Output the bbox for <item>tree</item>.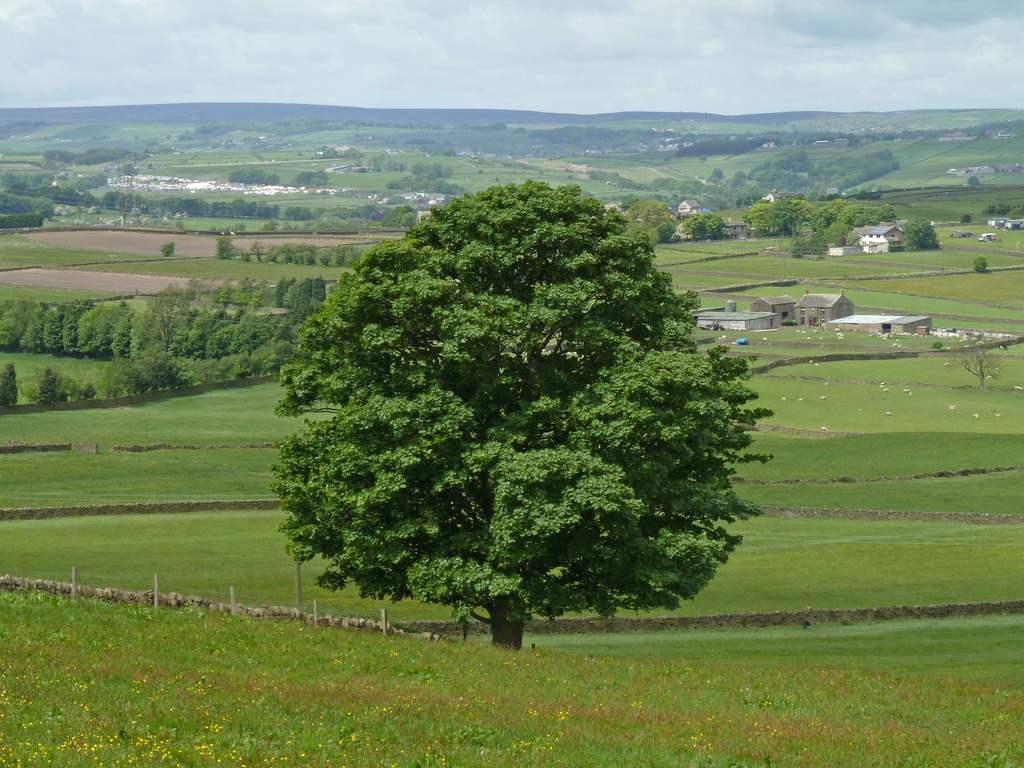
bbox=[705, 168, 724, 182].
